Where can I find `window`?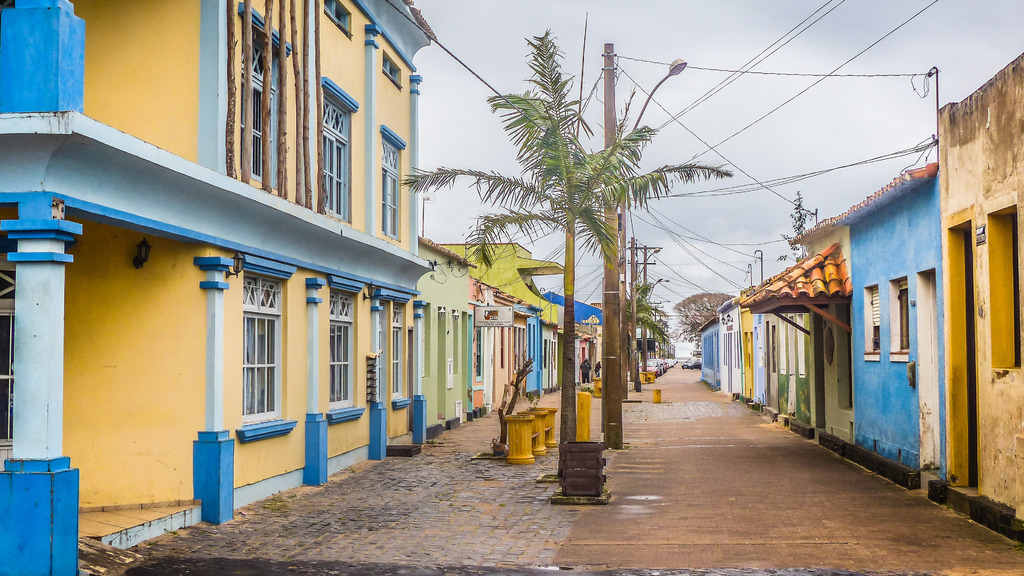
You can find it at box(321, 94, 343, 220).
